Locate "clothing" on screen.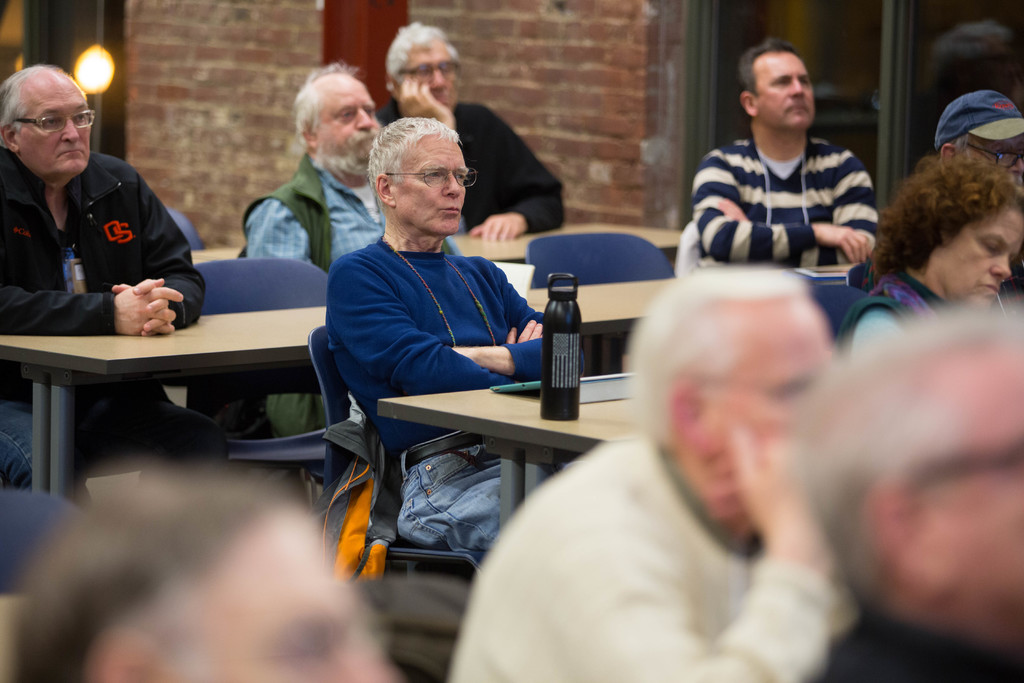
On screen at box=[376, 99, 564, 235].
